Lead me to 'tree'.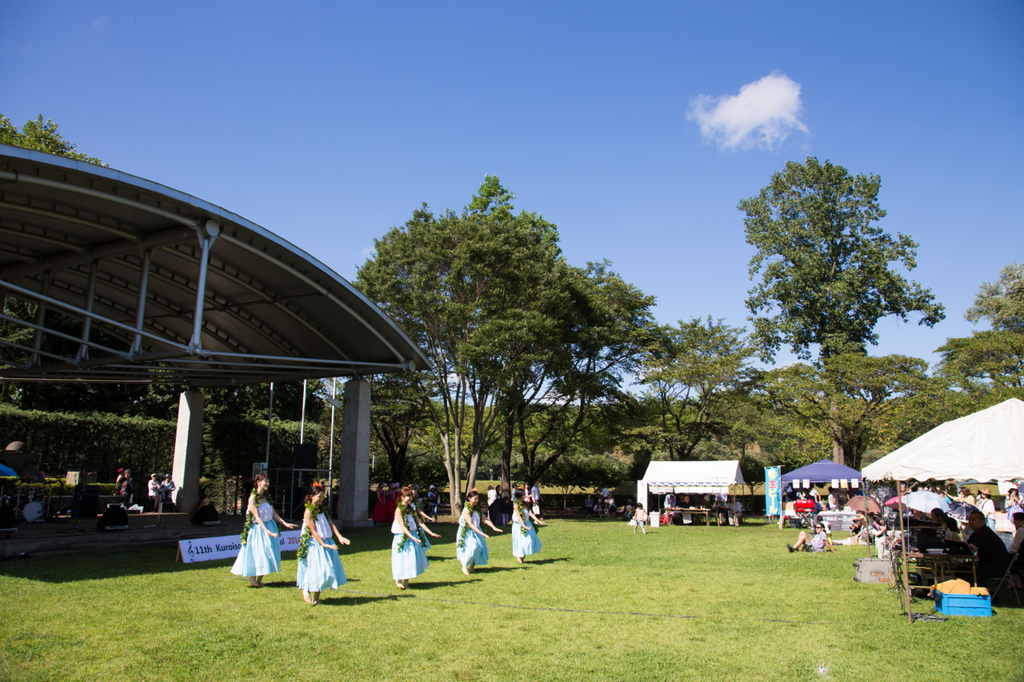
Lead to {"left": 493, "top": 281, "right": 654, "bottom": 496}.
